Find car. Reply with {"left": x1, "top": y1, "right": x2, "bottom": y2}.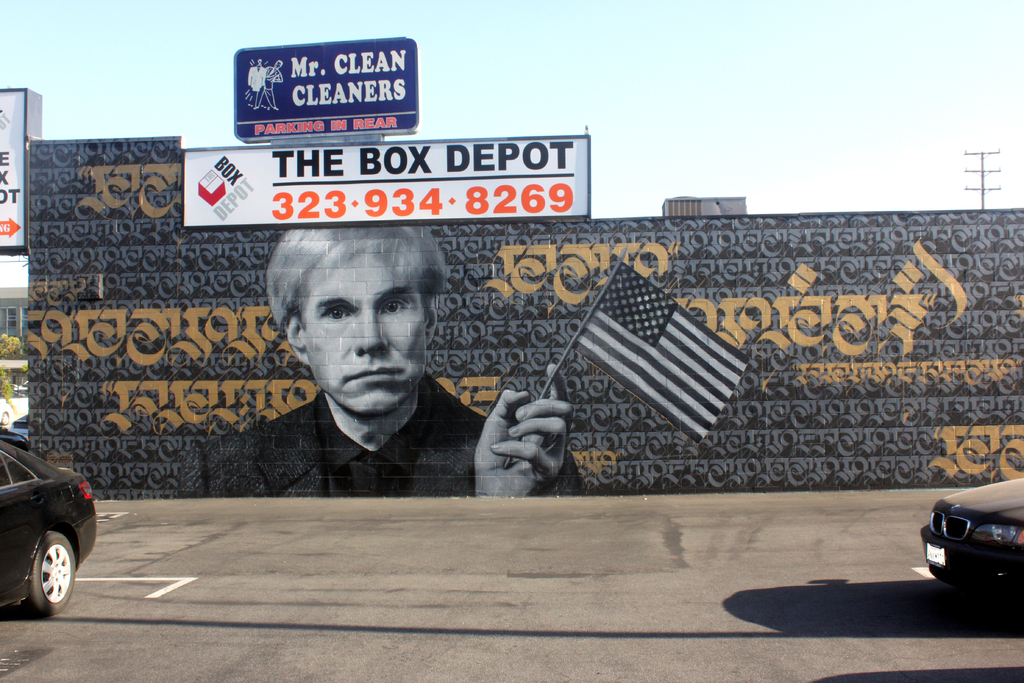
{"left": 0, "top": 447, "right": 102, "bottom": 616}.
